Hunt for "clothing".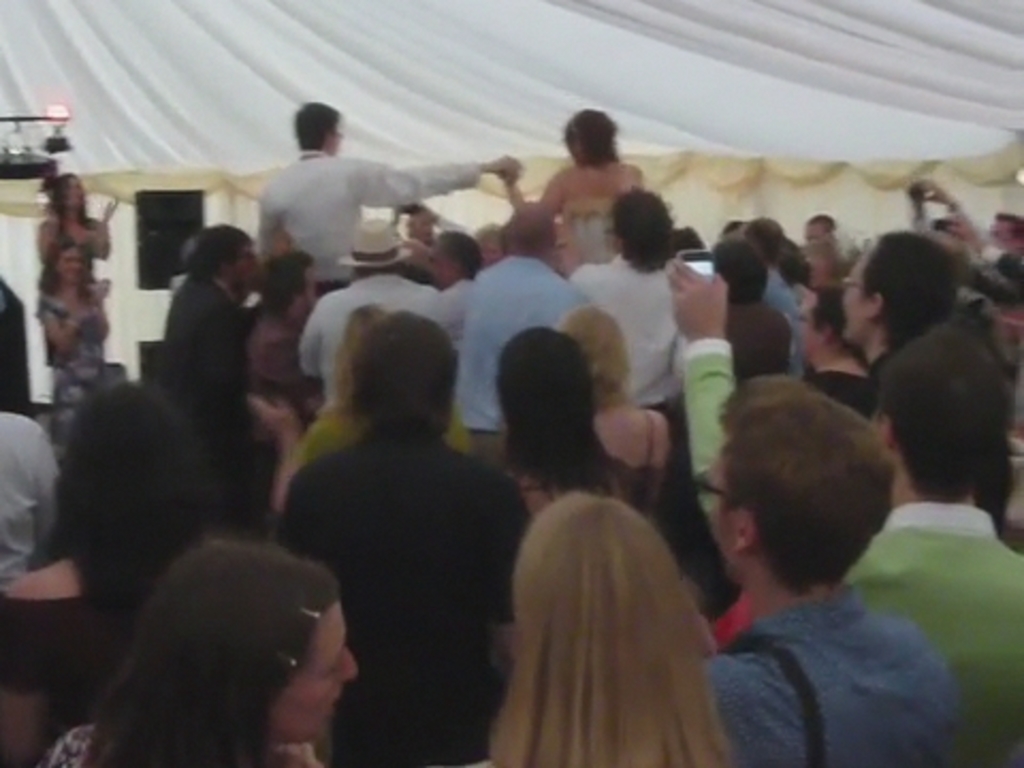
Hunted down at rect(273, 433, 521, 766).
